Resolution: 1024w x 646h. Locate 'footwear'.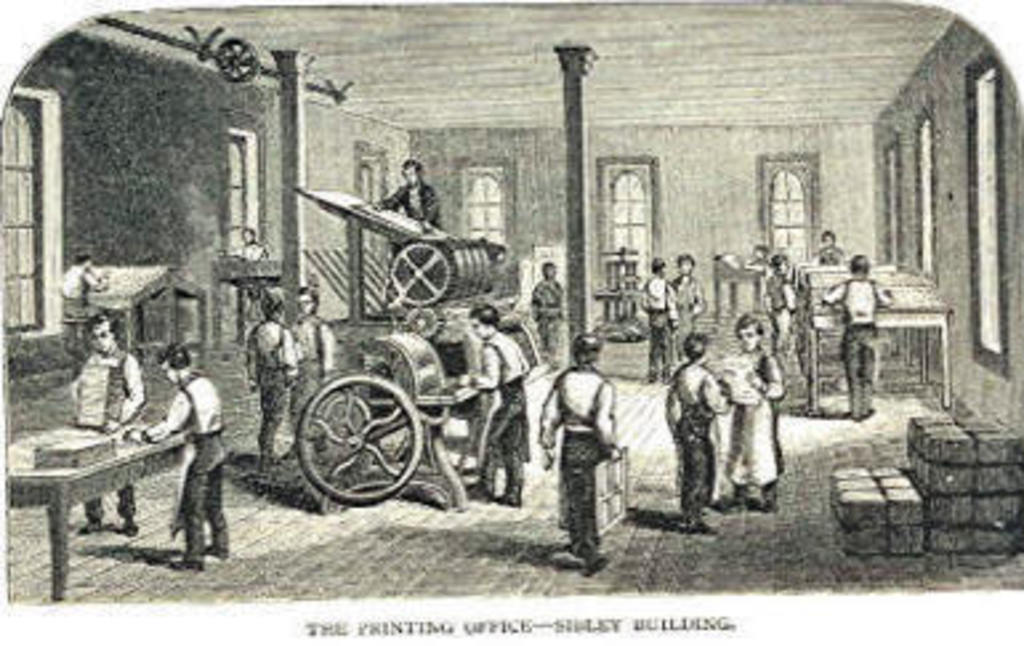
rect(168, 550, 205, 574).
